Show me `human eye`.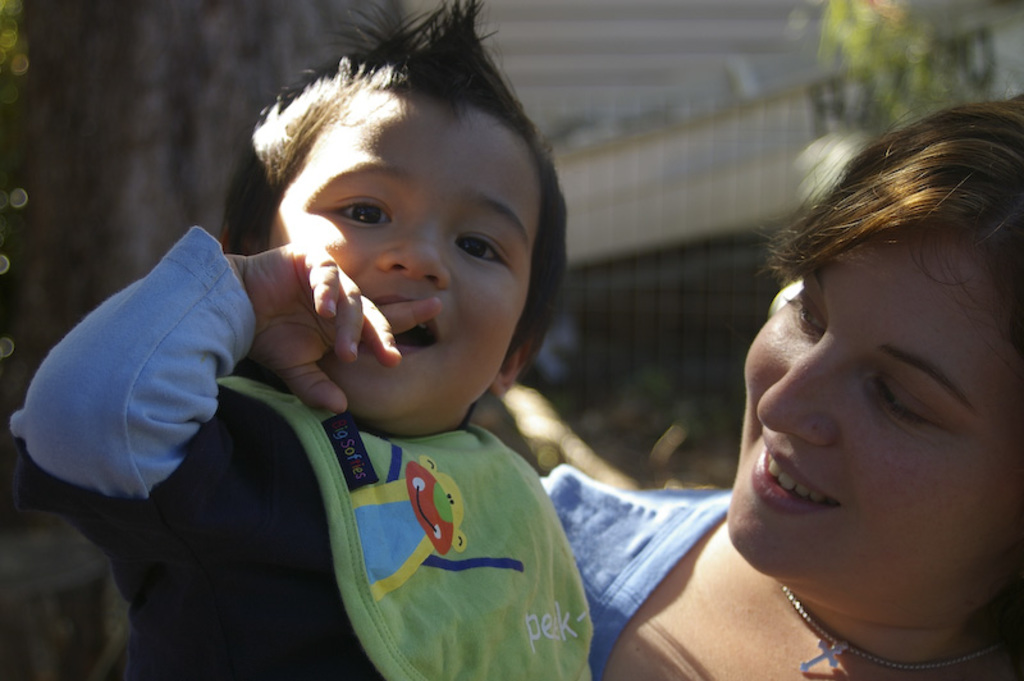
`human eye` is here: (left=458, top=234, right=508, bottom=269).
